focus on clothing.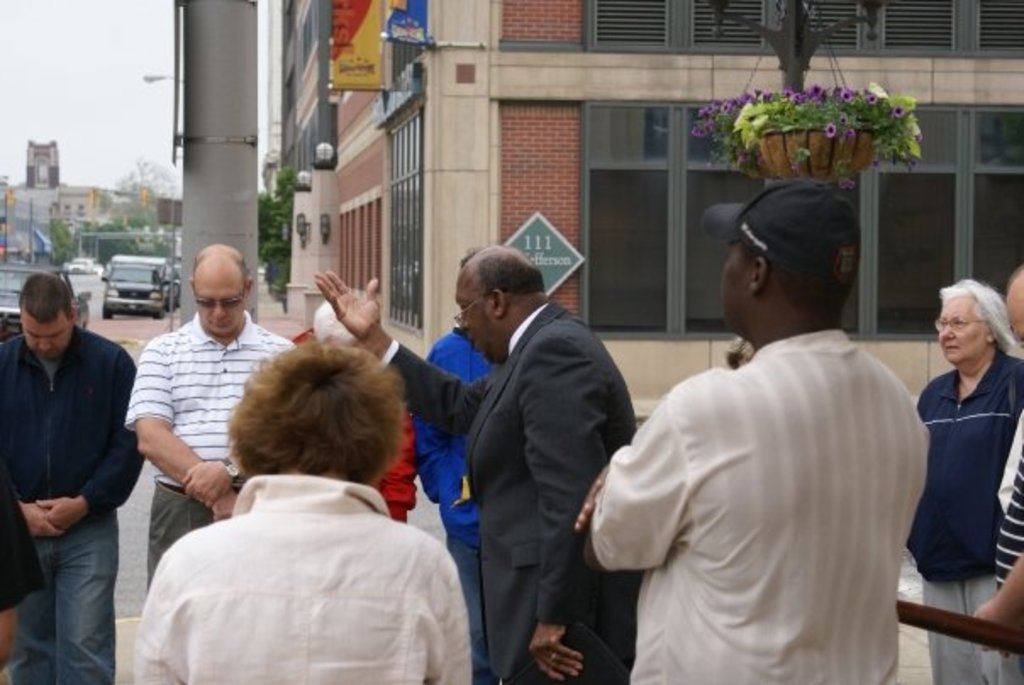
Focused at (992,448,1022,683).
